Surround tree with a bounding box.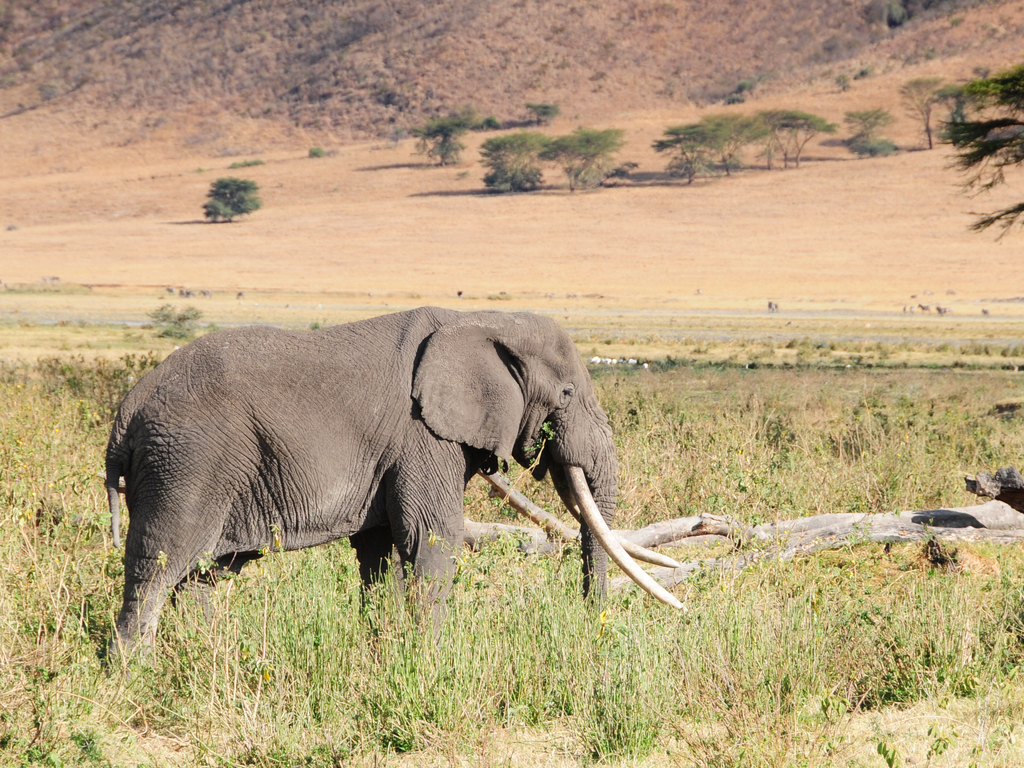
locate(756, 105, 835, 175).
